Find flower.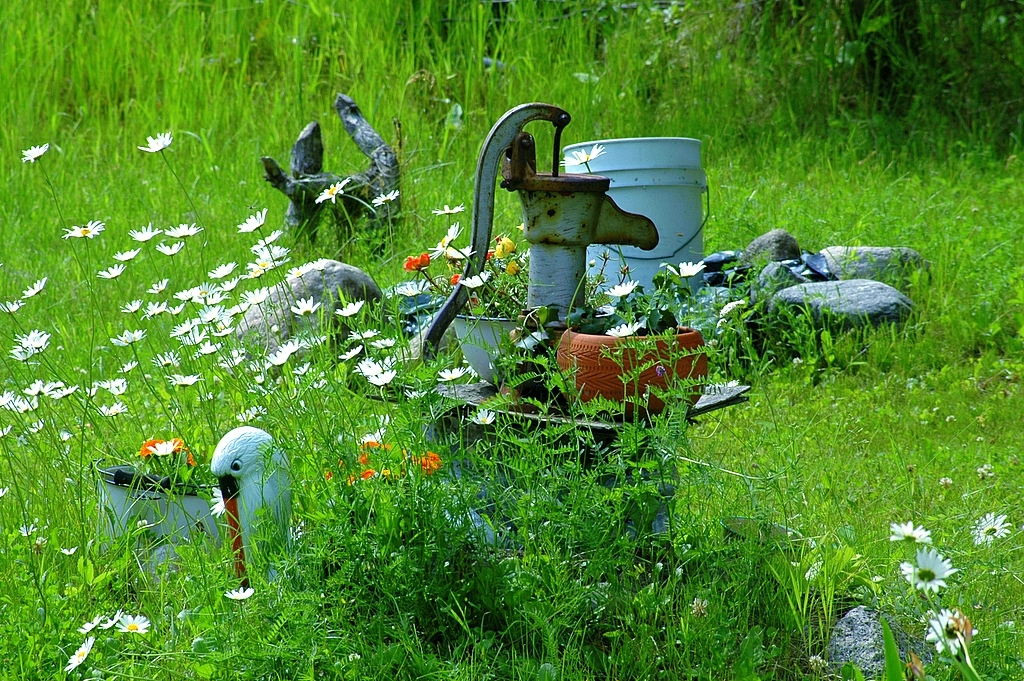
<bbox>898, 545, 957, 596</bbox>.
